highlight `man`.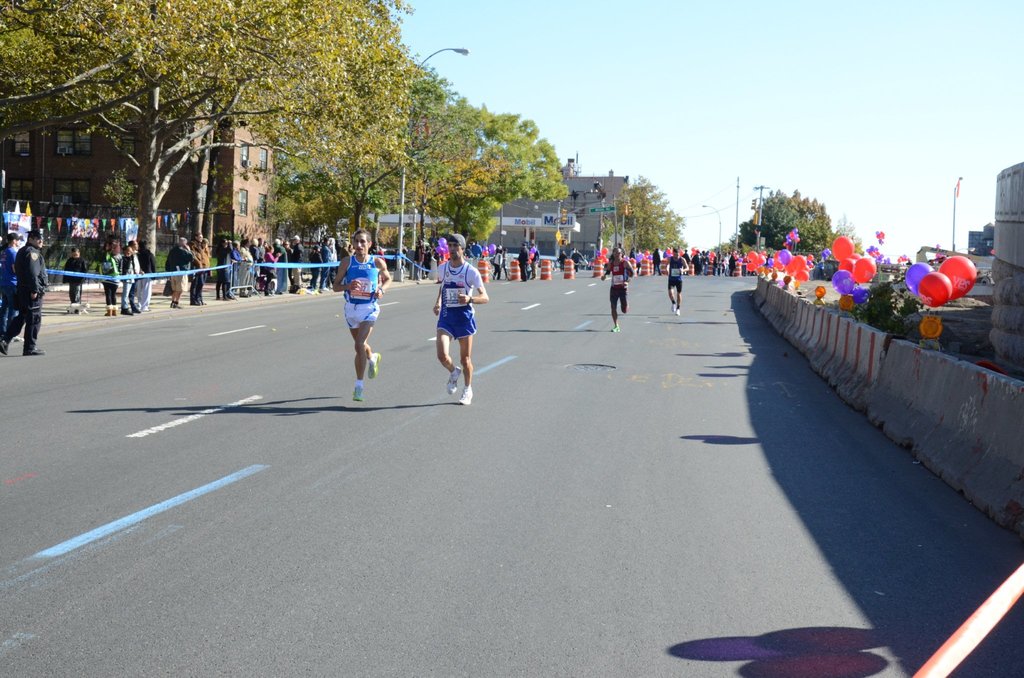
Highlighted region: box=[331, 230, 390, 402].
